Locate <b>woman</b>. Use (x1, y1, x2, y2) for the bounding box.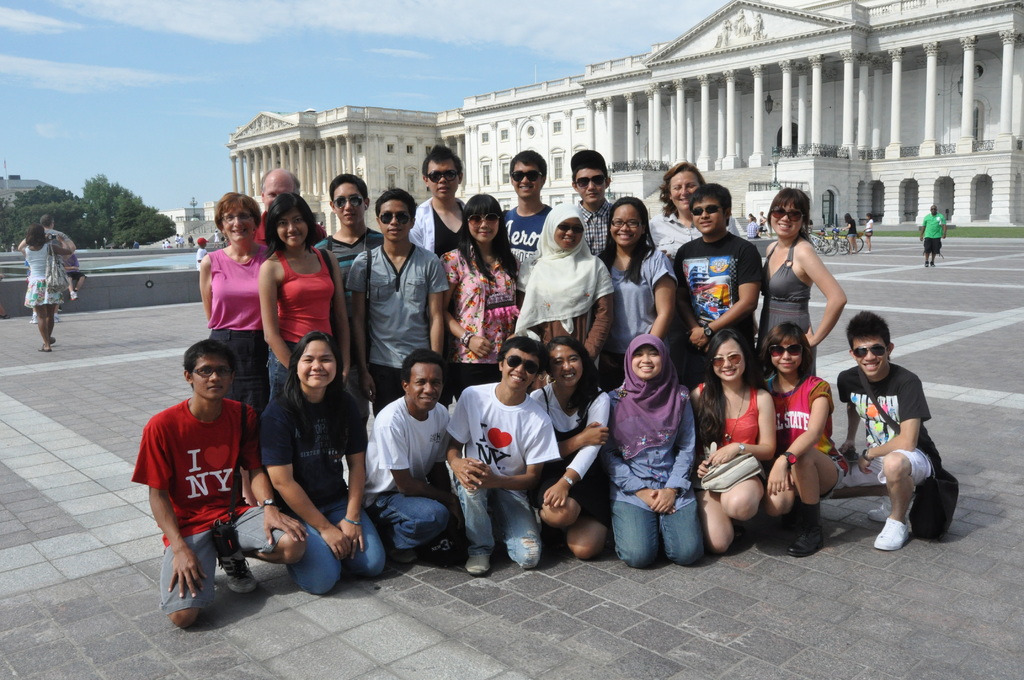
(758, 321, 840, 555).
